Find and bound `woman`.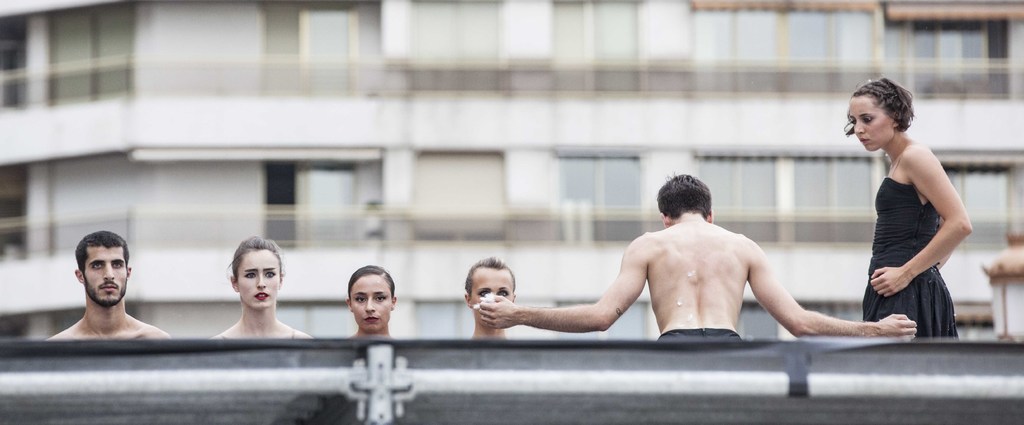
Bound: [x1=458, y1=254, x2=513, y2=354].
